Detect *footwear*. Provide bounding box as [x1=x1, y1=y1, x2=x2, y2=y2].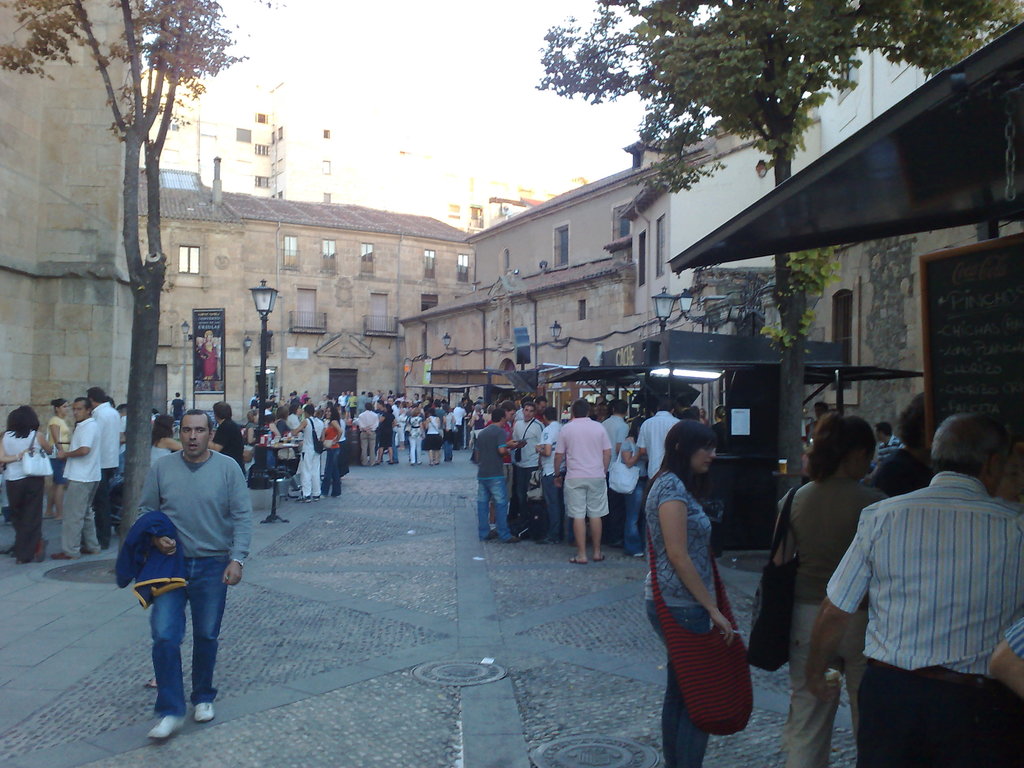
[x1=392, y1=458, x2=398, y2=464].
